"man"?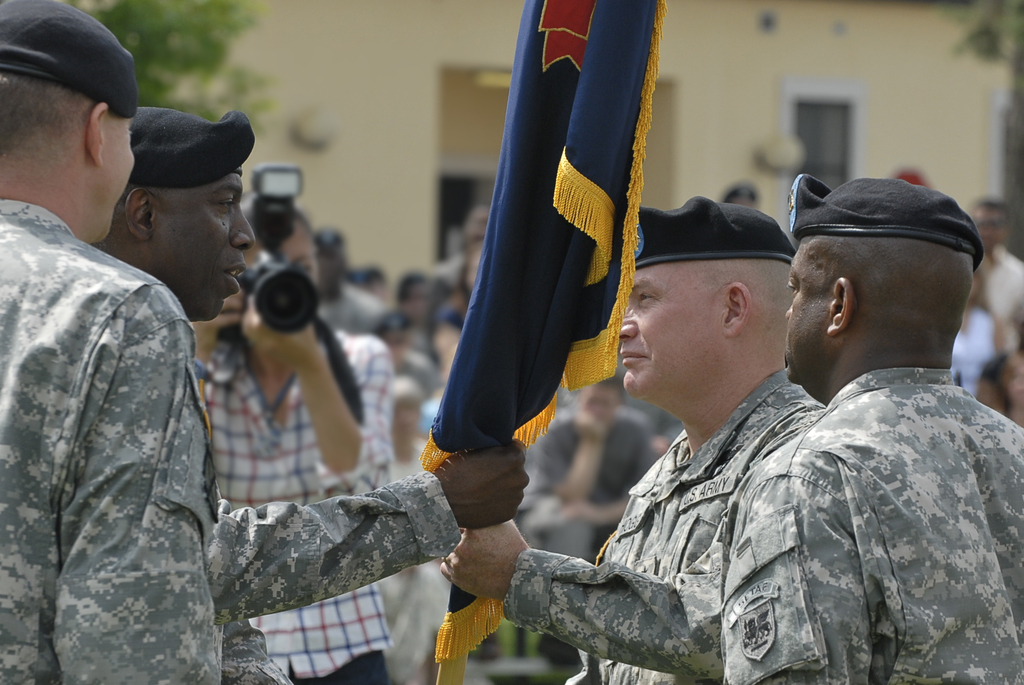
x1=431, y1=197, x2=828, y2=684
